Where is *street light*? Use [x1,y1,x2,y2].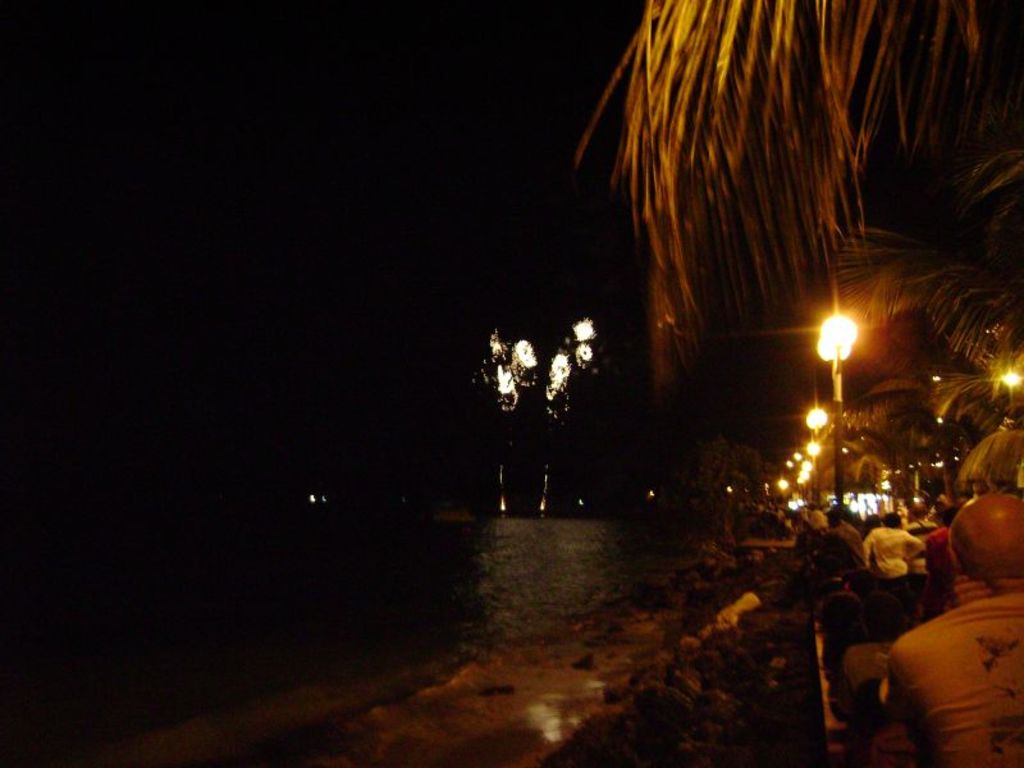
[805,438,822,461].
